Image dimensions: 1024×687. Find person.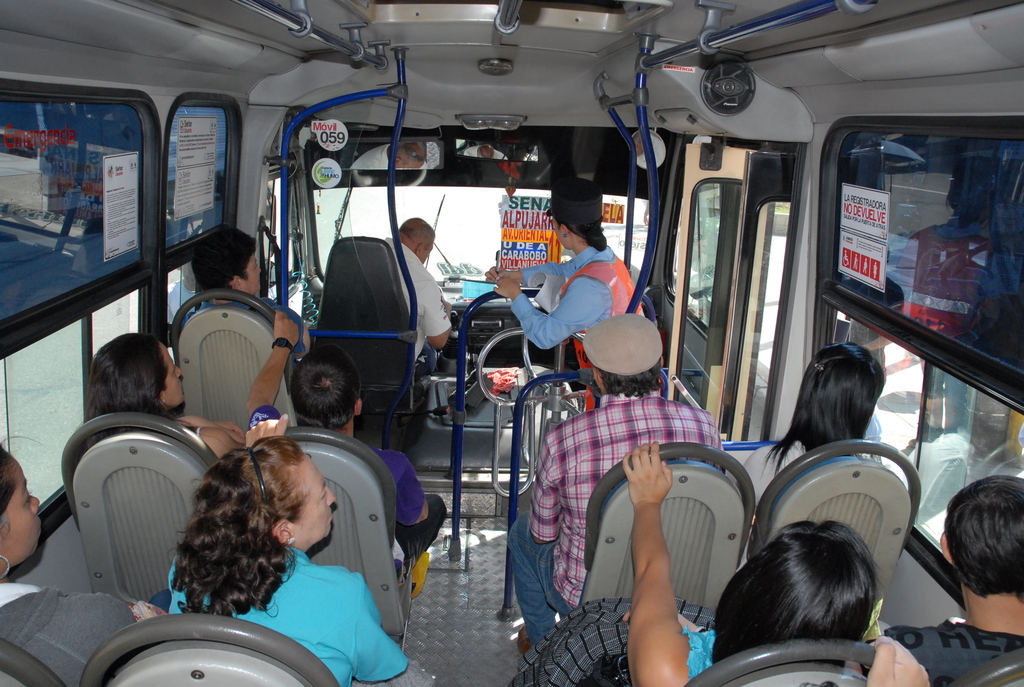
{"x1": 390, "y1": 216, "x2": 458, "y2": 361}.
